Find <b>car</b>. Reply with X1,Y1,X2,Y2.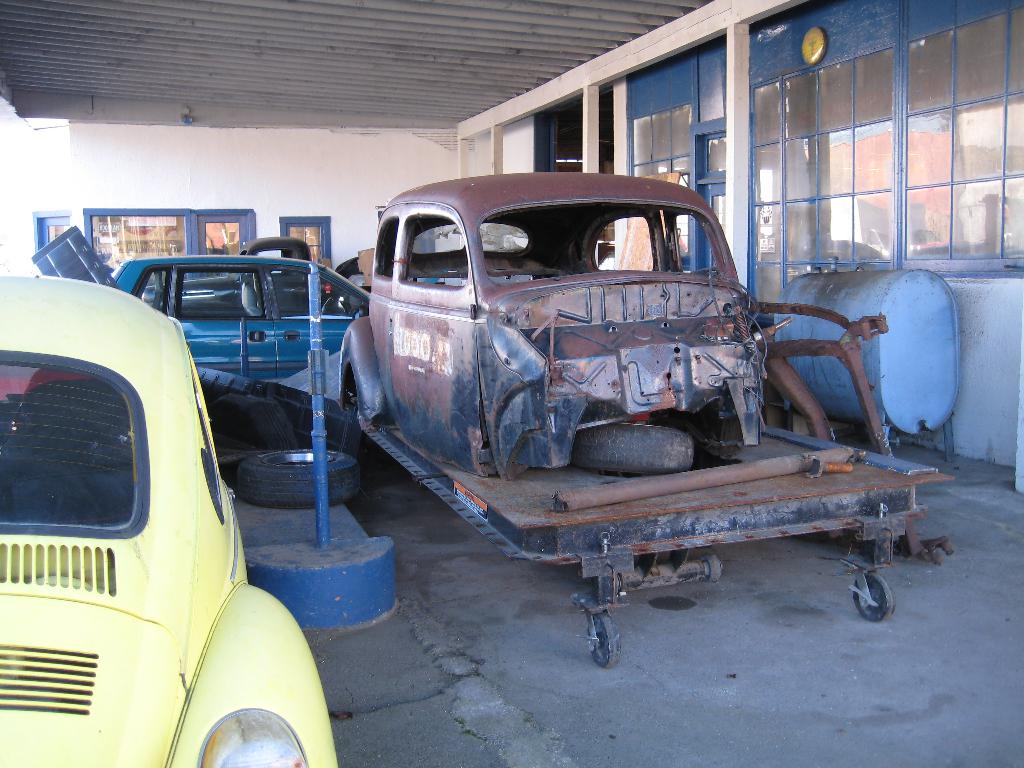
113,249,370,378.
